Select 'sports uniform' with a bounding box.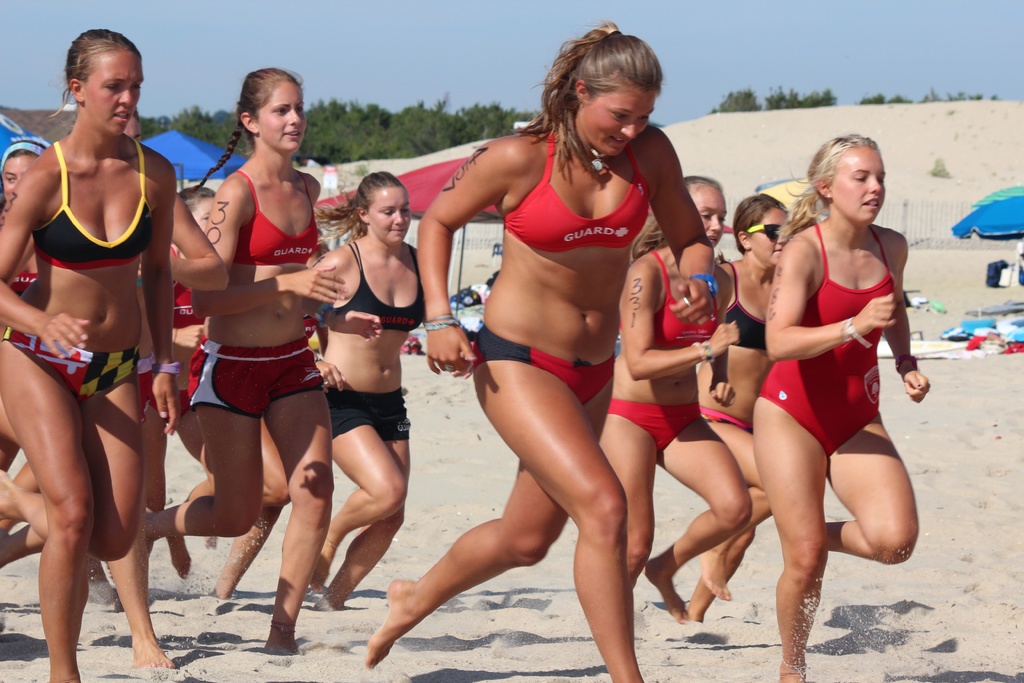
[600, 261, 712, 461].
